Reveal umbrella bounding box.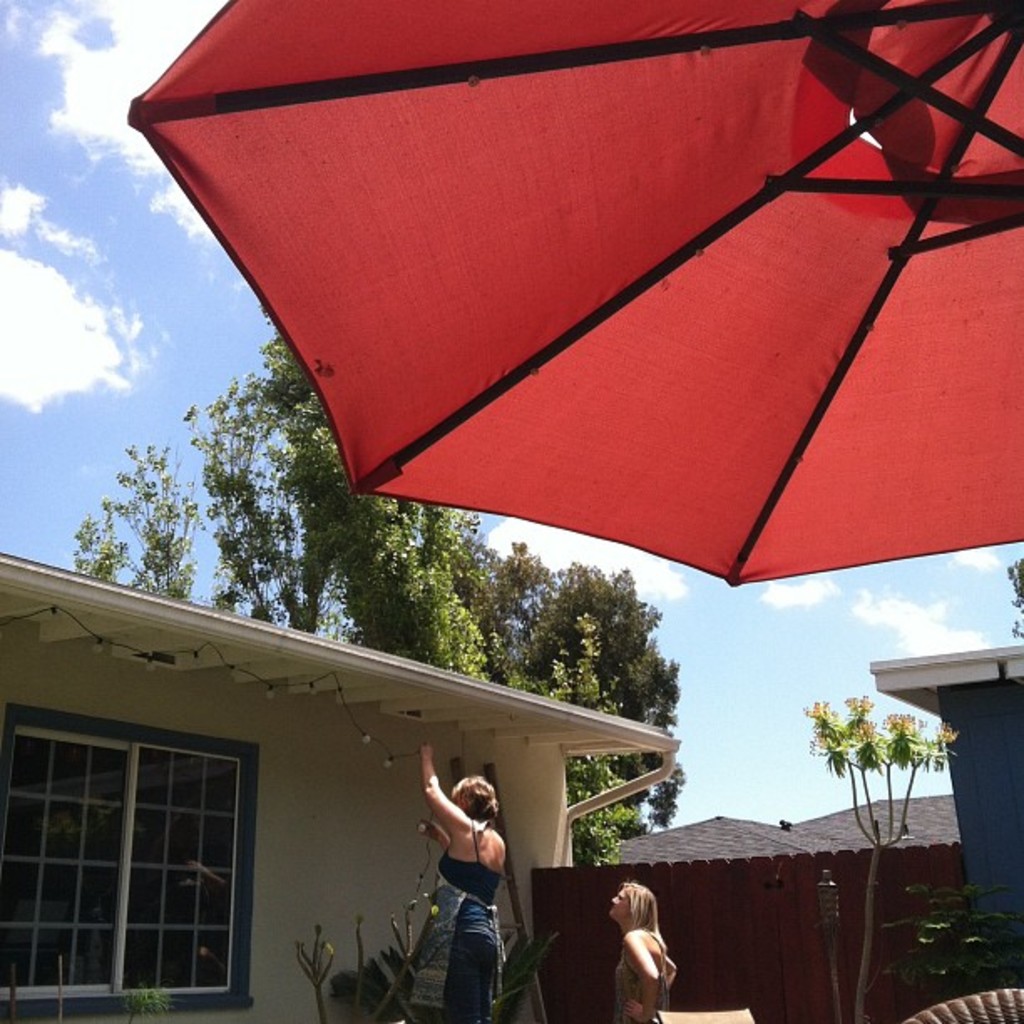
Revealed: l=122, t=0, r=1022, b=589.
